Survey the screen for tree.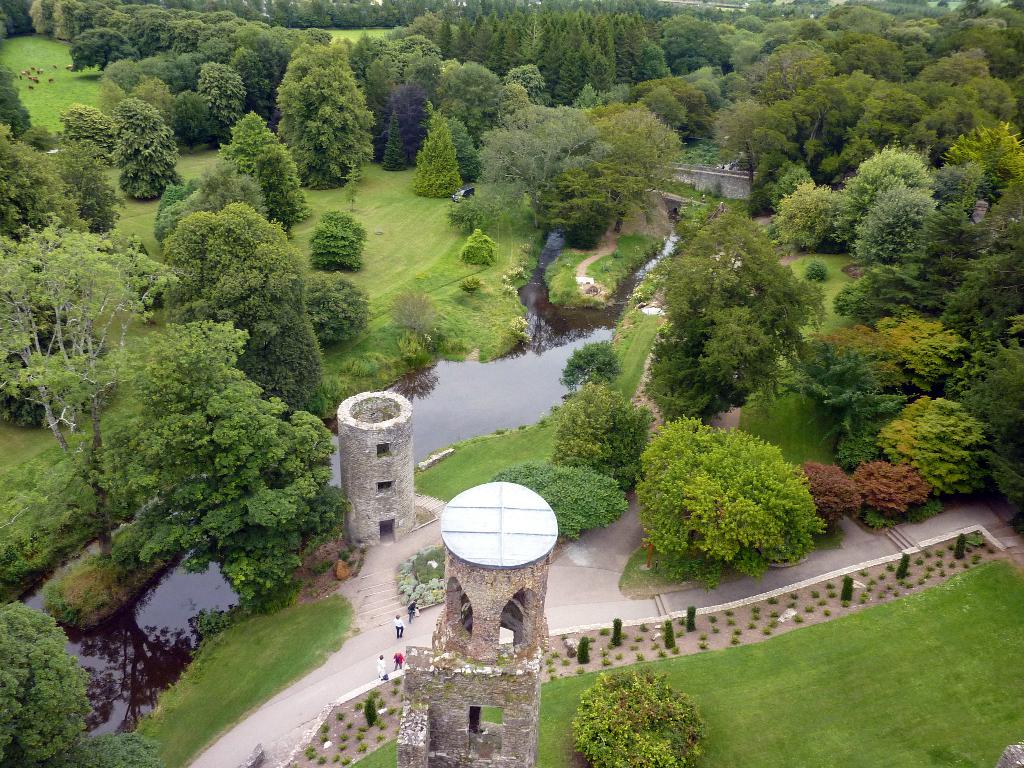
Survey found: bbox(849, 83, 929, 138).
